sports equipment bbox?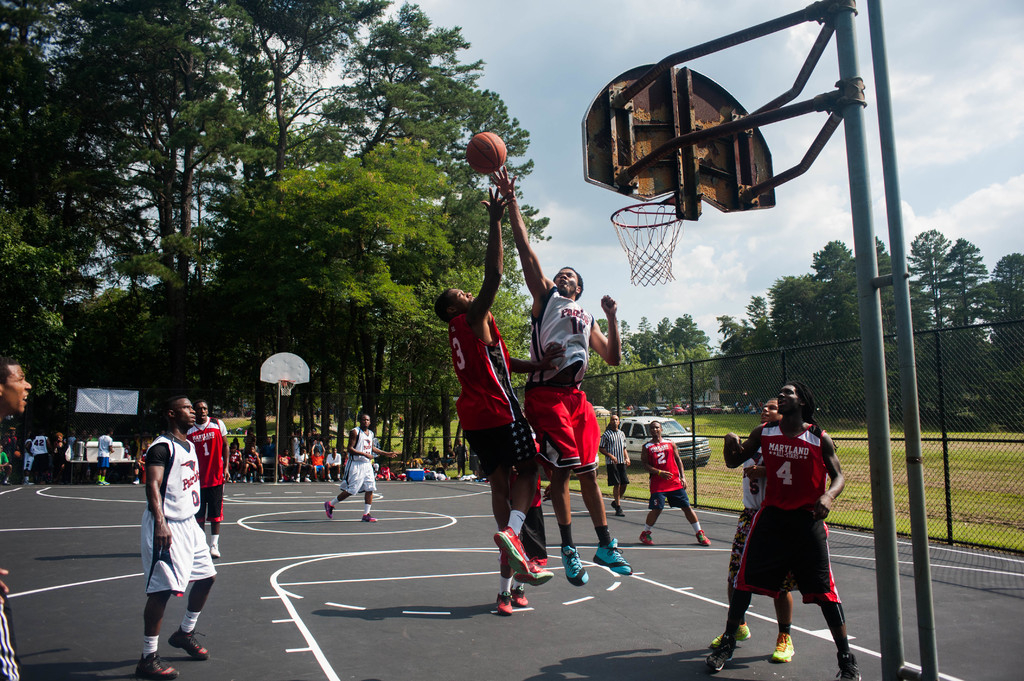
{"left": 704, "top": 629, "right": 726, "bottom": 648}
